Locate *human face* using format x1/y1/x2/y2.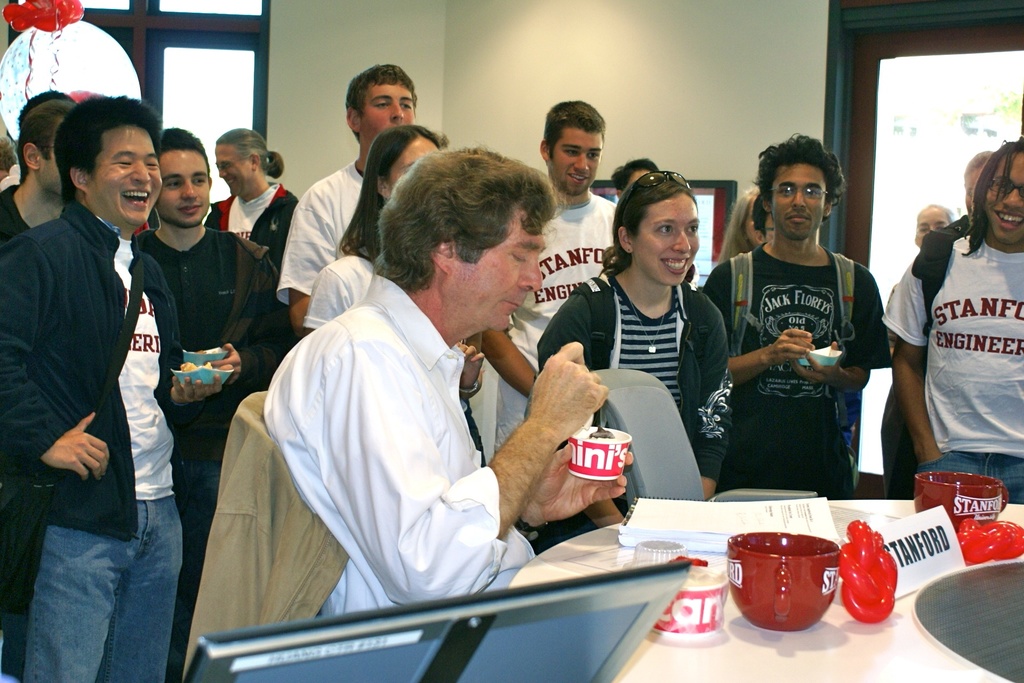
158/152/209/227.
